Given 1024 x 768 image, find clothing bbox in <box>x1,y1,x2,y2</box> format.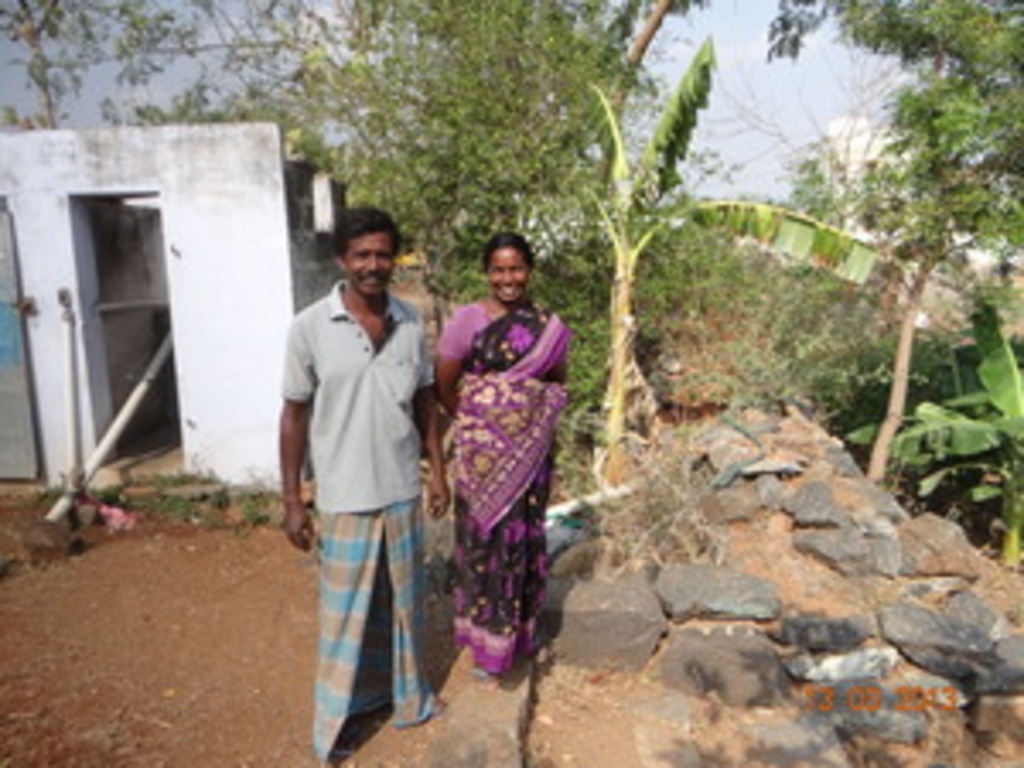
<box>437,266,580,662</box>.
